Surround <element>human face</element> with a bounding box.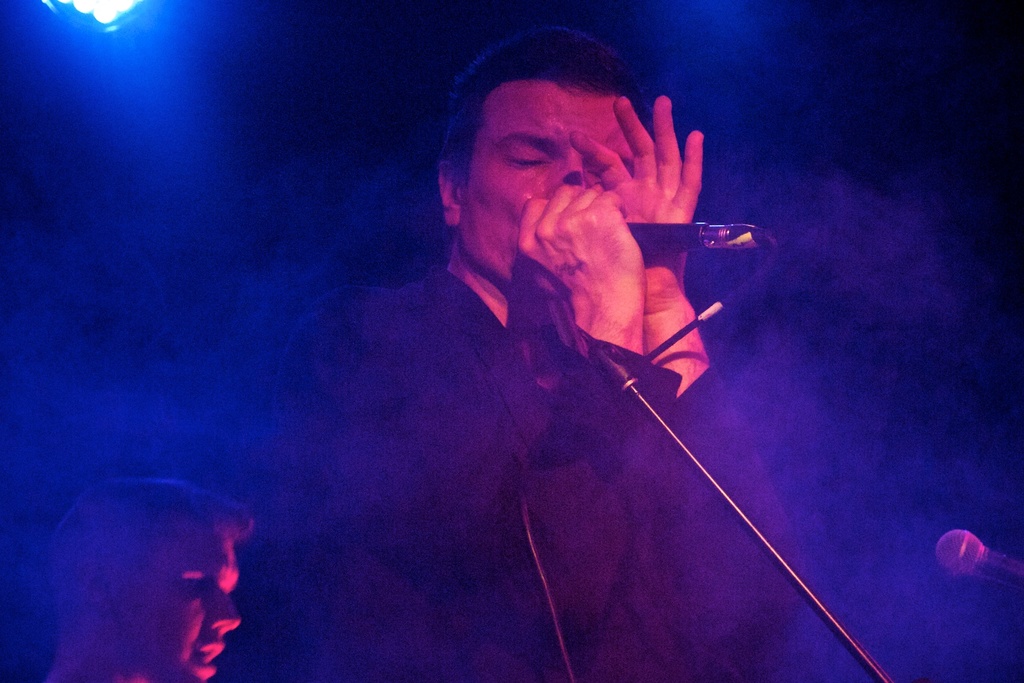
BBox(132, 531, 240, 682).
